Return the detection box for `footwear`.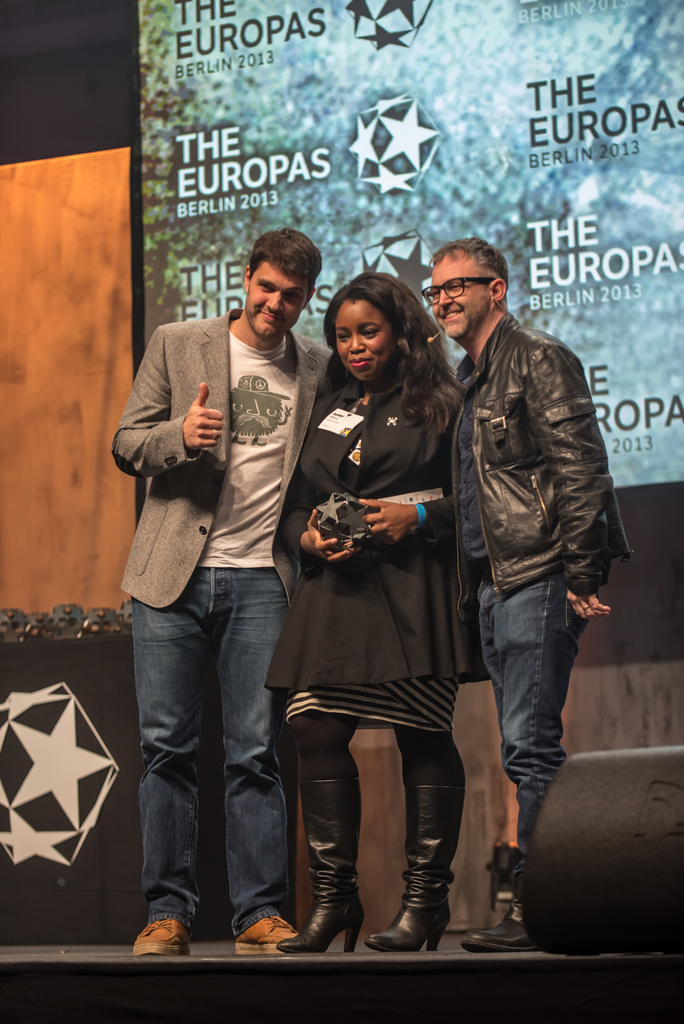
129 930 199 970.
